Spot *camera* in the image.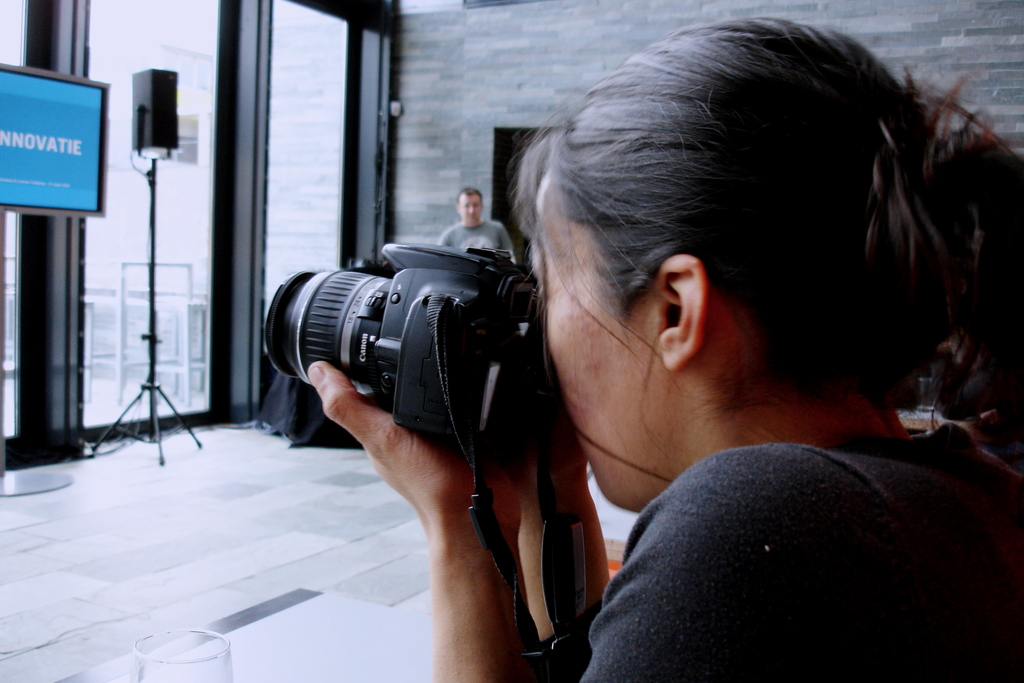
*camera* found at region(266, 242, 541, 463).
